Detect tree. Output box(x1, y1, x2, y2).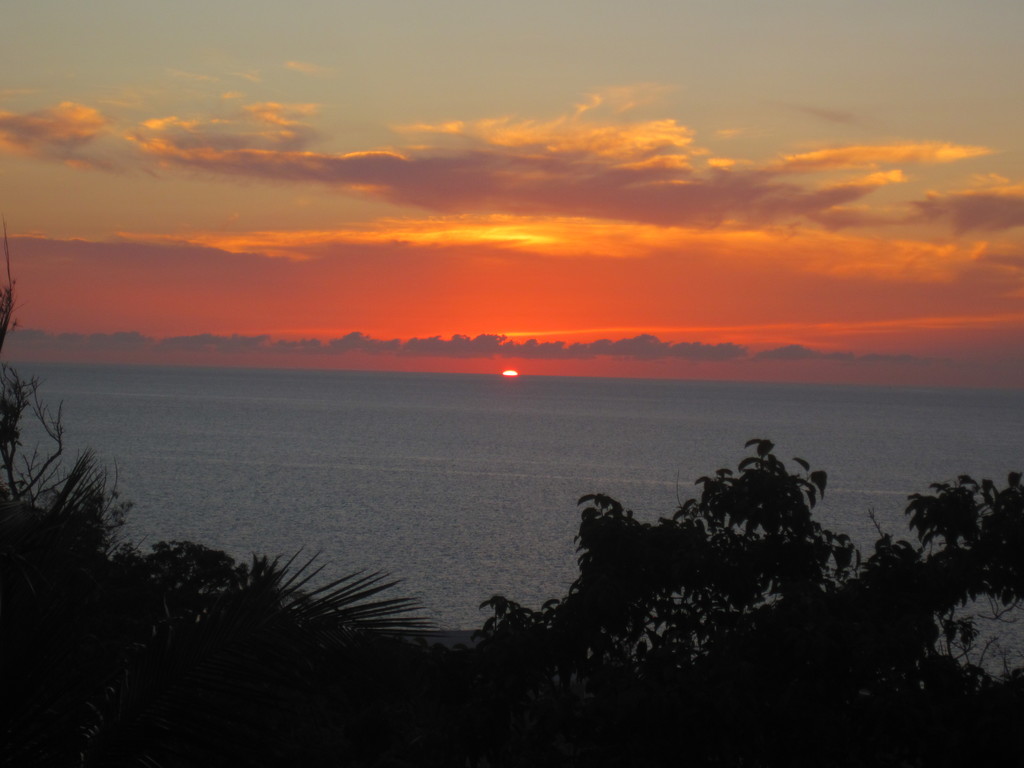
box(470, 424, 904, 767).
